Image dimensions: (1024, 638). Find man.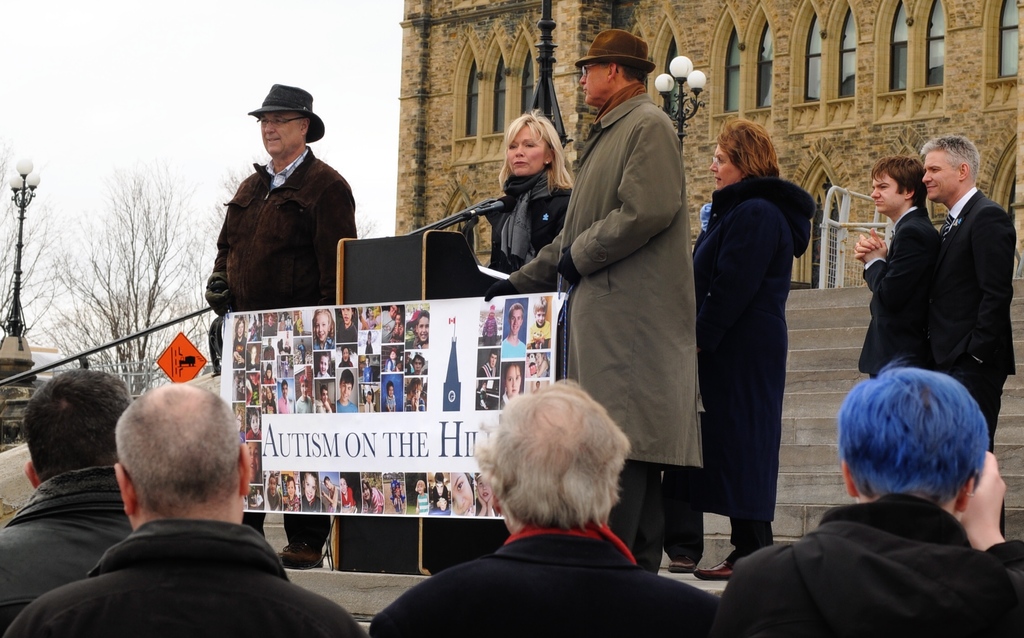
x1=0, y1=382, x2=368, y2=637.
